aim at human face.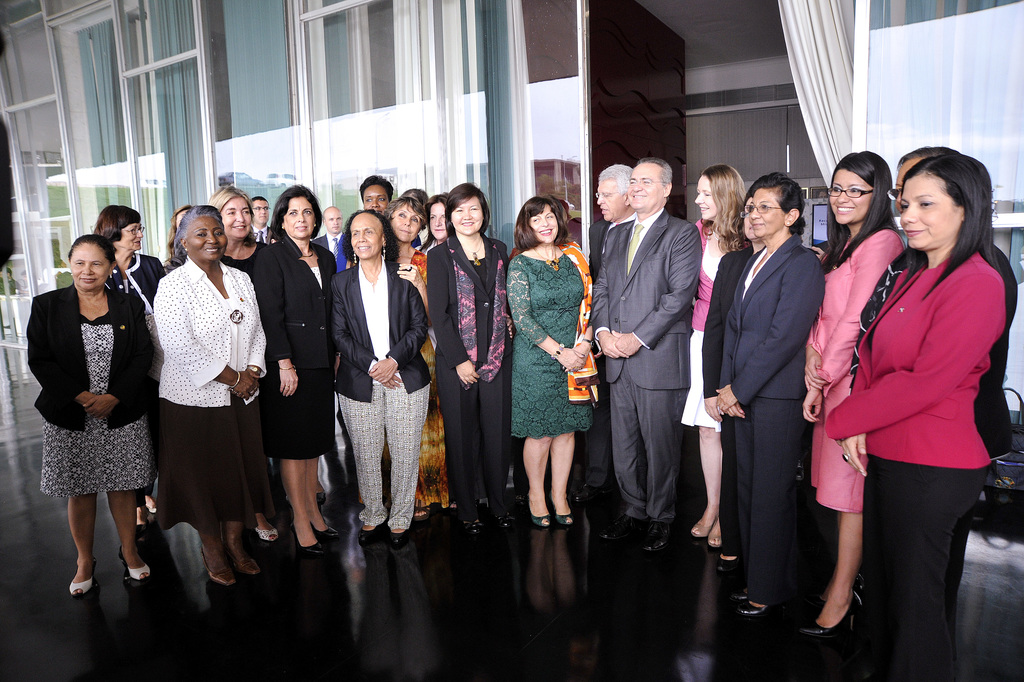
Aimed at [left=451, top=198, right=484, bottom=235].
